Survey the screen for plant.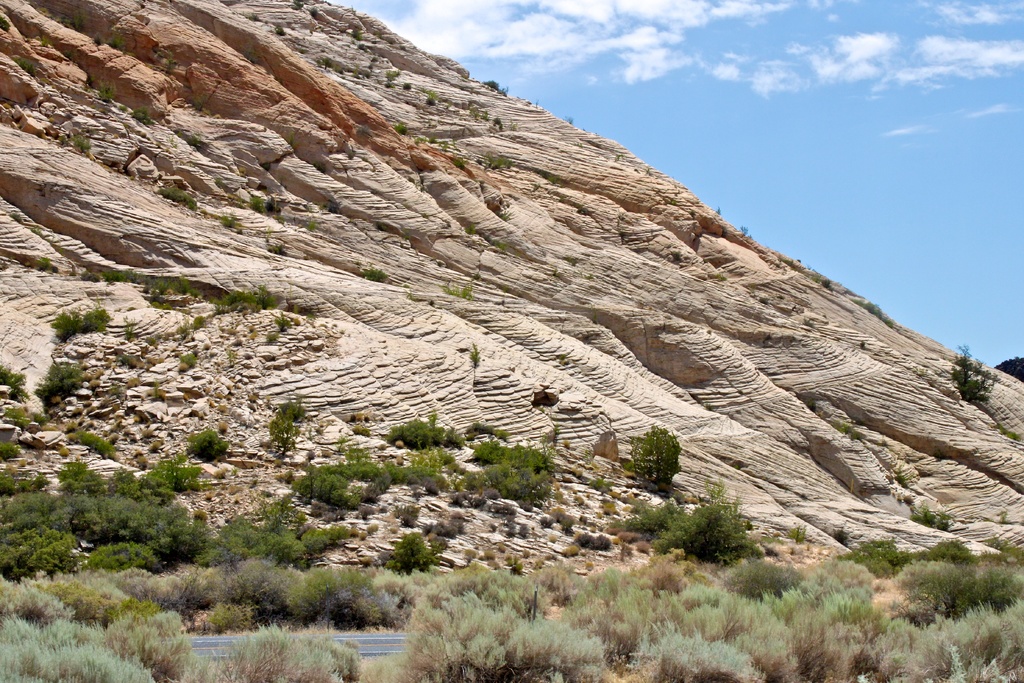
Survey found: 132 104 151 125.
